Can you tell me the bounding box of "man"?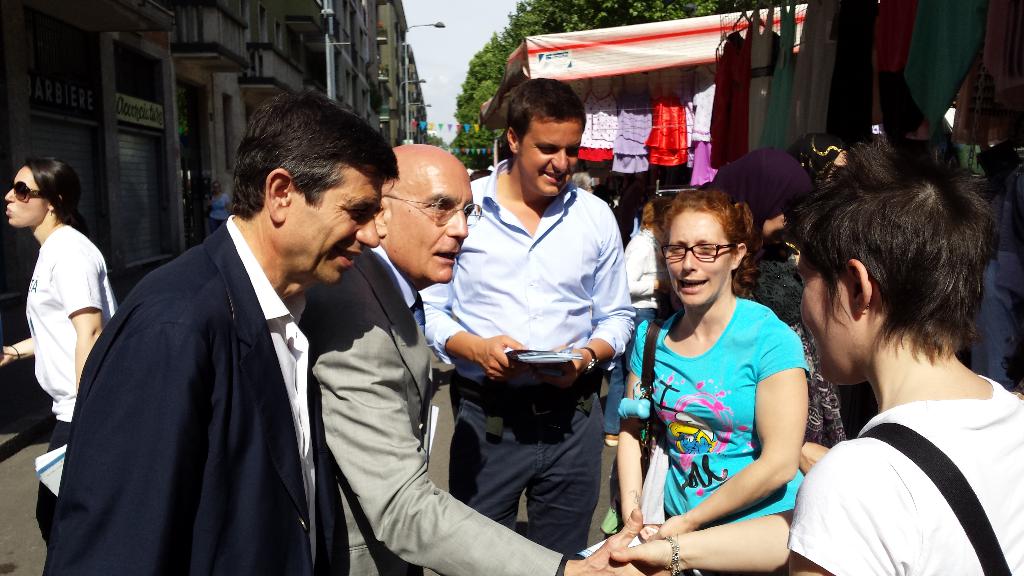
[314,146,662,575].
